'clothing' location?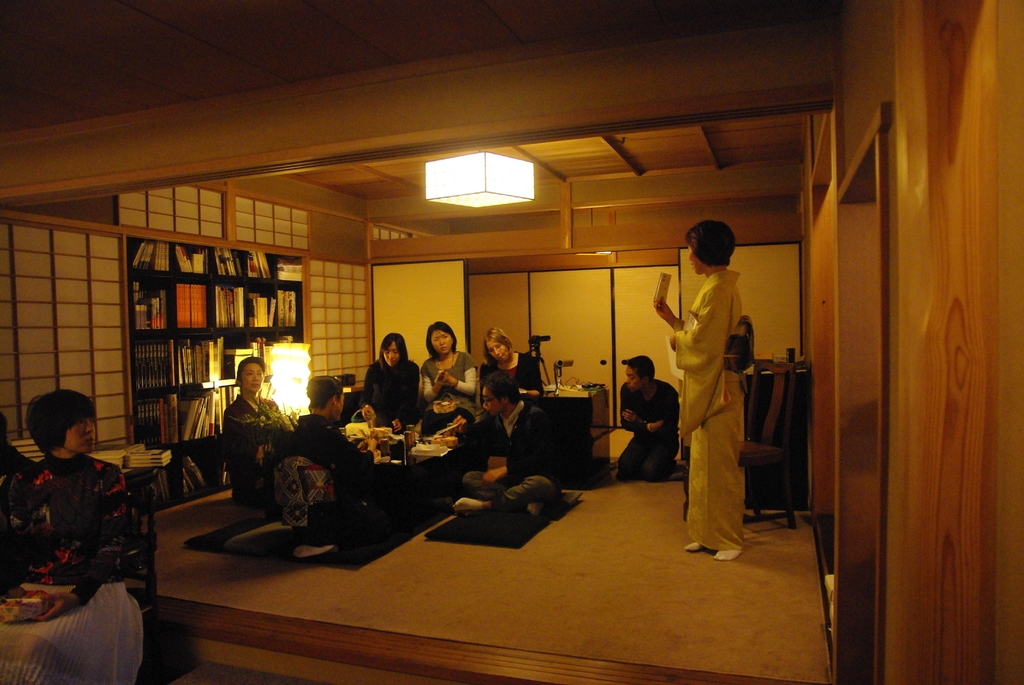
<box>426,349,476,434</box>
